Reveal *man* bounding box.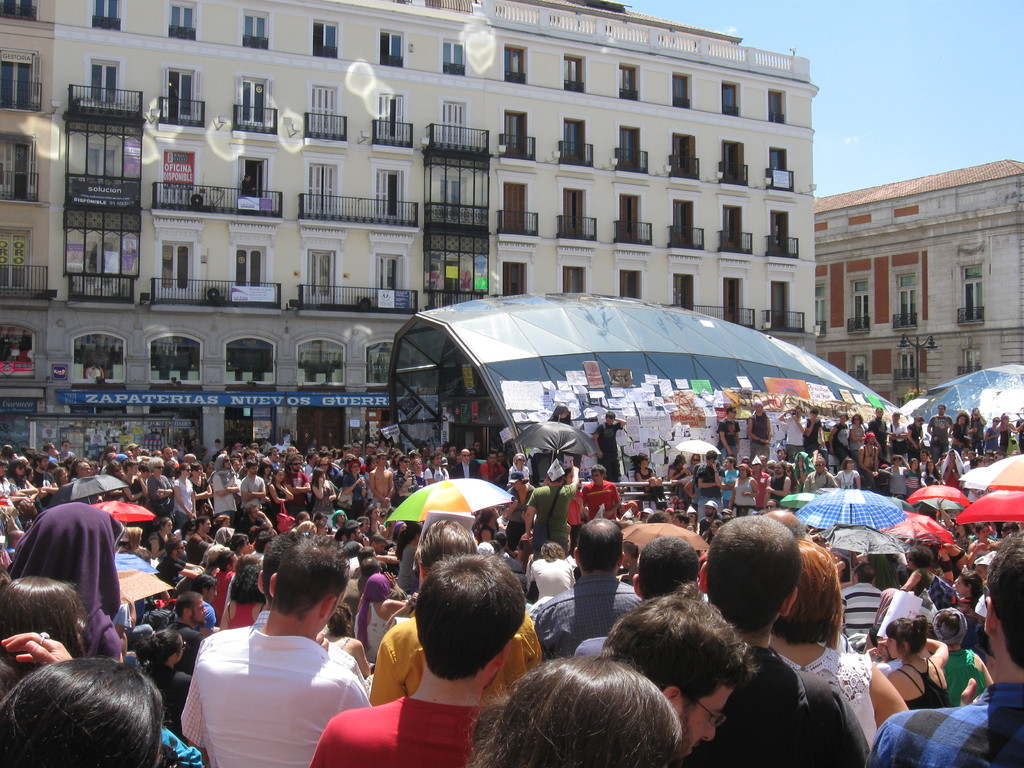
Revealed: Rect(698, 500, 721, 535).
